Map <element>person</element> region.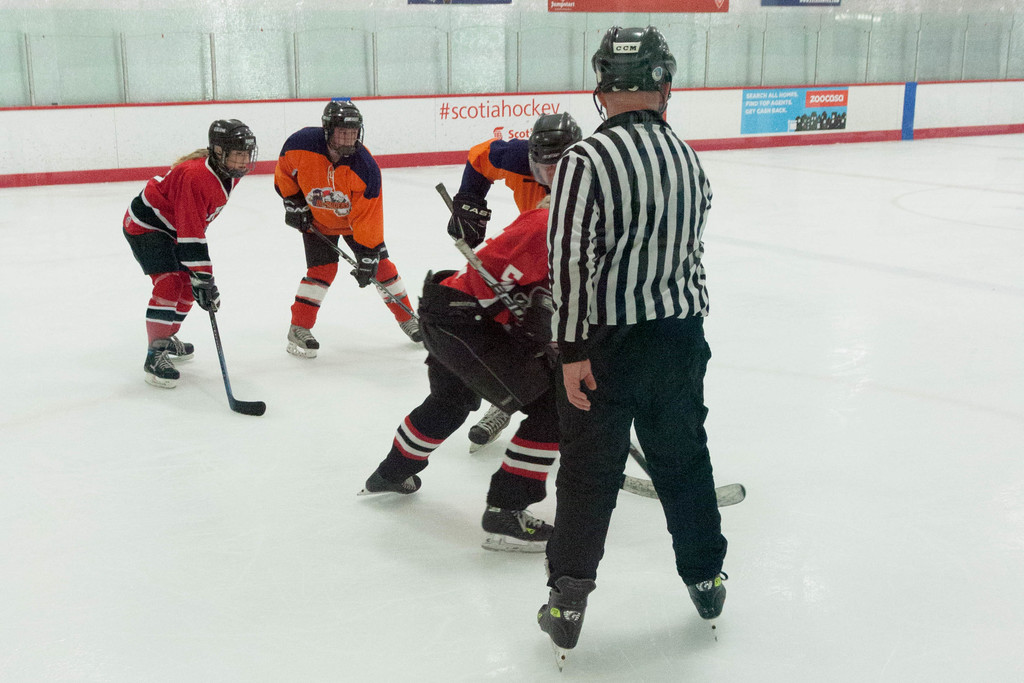
Mapped to box(440, 110, 590, 247).
